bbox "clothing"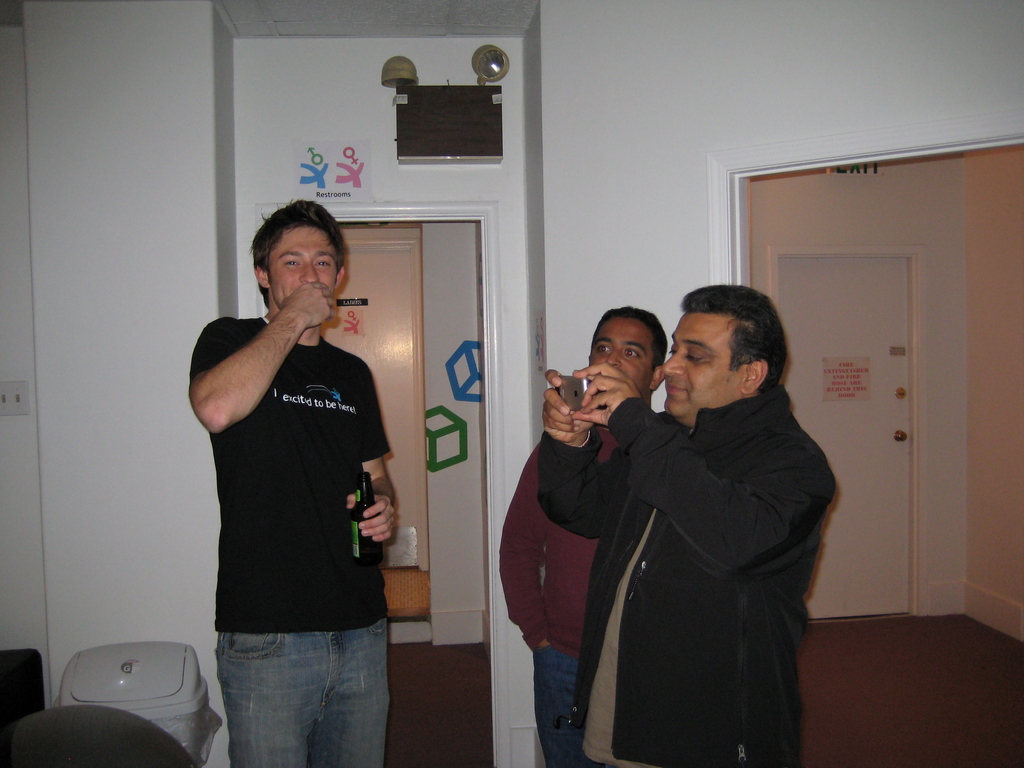
531/378/831/767
